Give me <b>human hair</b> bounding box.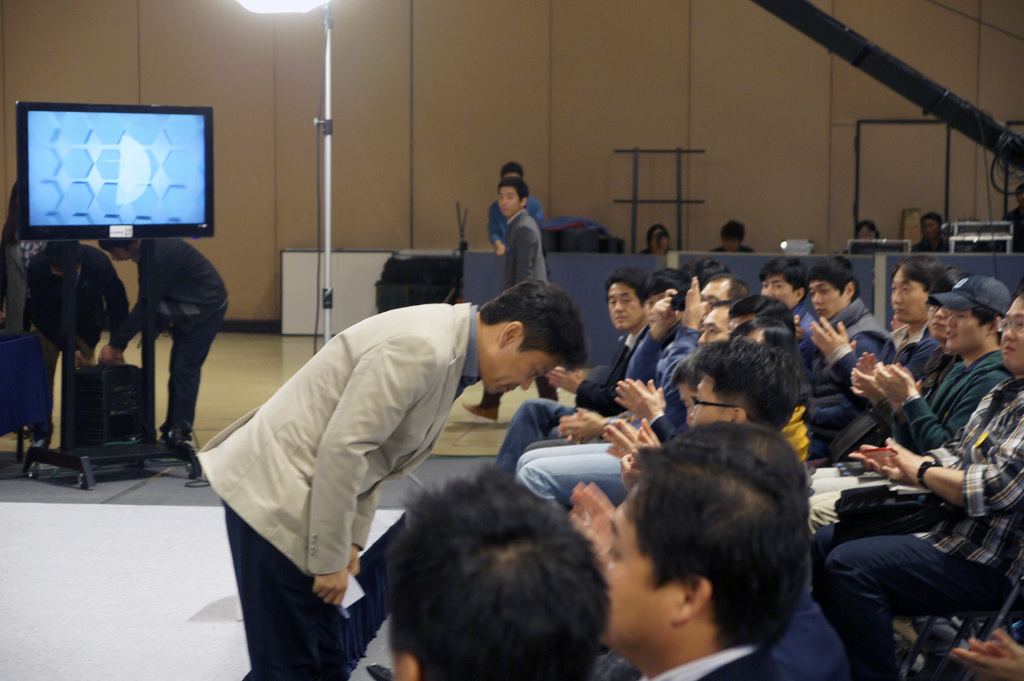
<bbox>685, 419, 811, 543</bbox>.
